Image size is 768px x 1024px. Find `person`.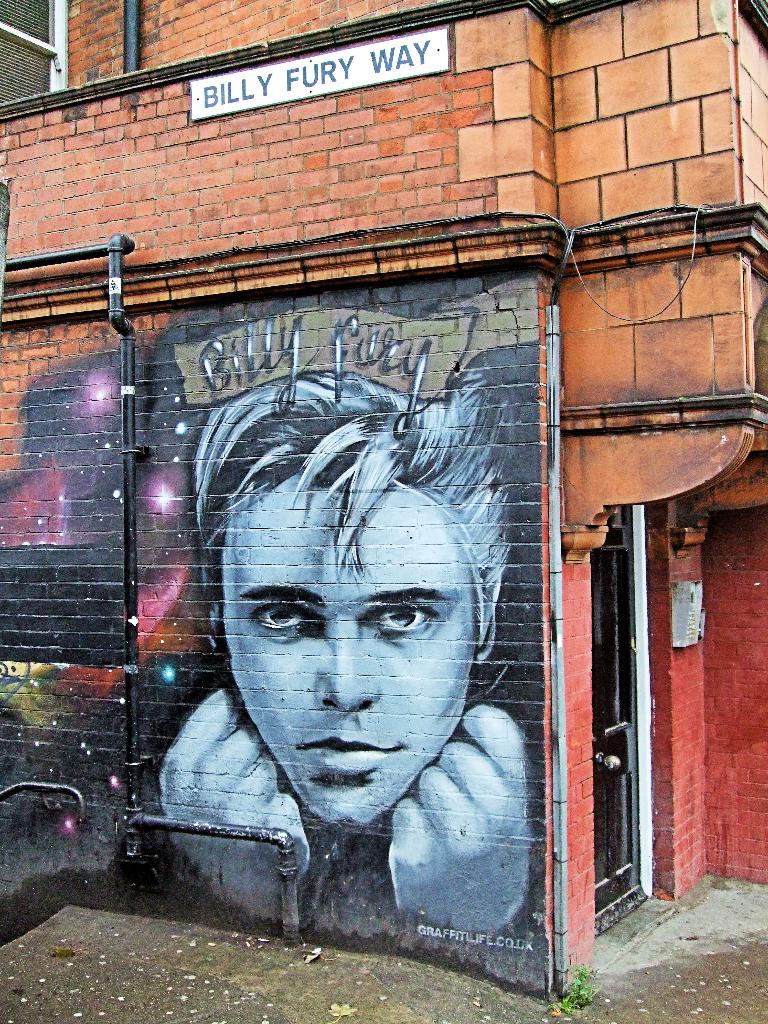
crop(152, 308, 598, 978).
